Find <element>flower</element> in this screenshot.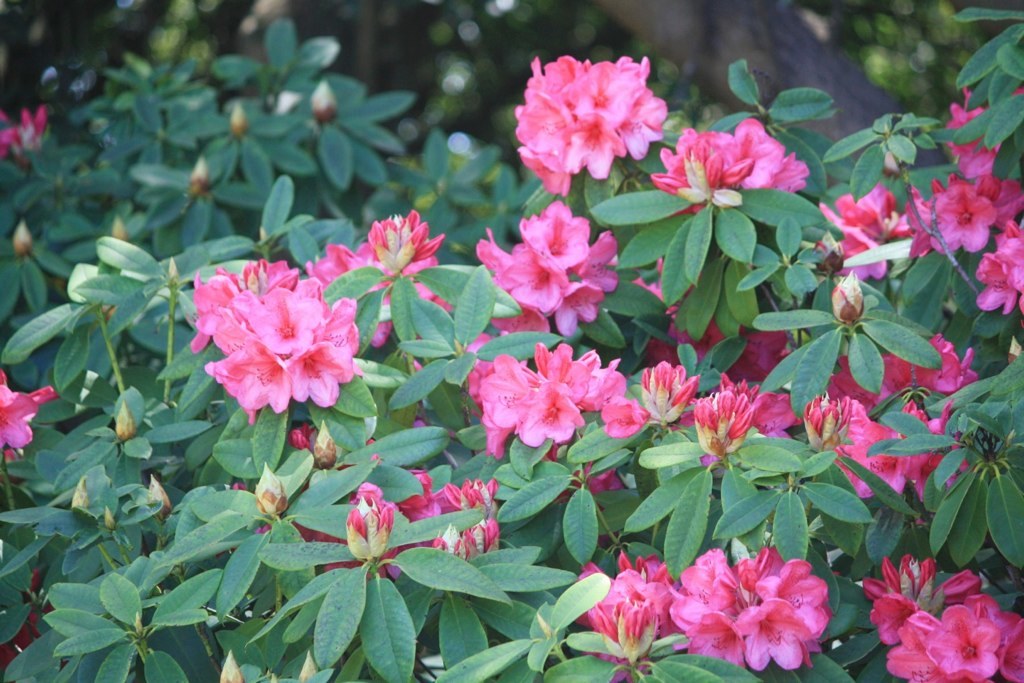
The bounding box for <element>flower</element> is [672, 546, 825, 668].
